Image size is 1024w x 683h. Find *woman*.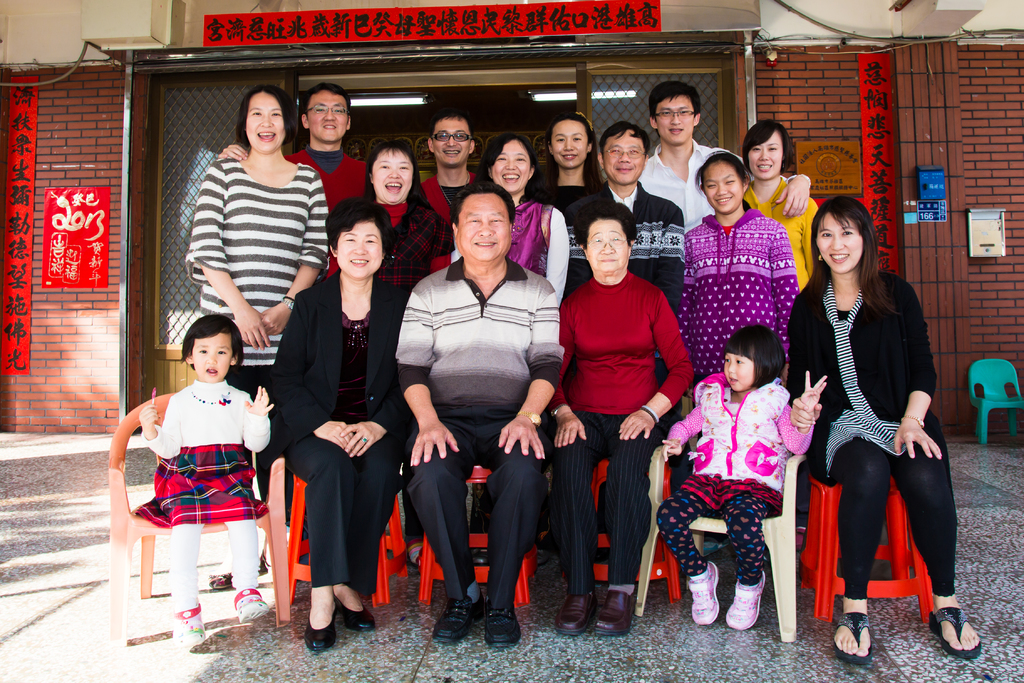
<bbox>356, 142, 455, 309</bbox>.
